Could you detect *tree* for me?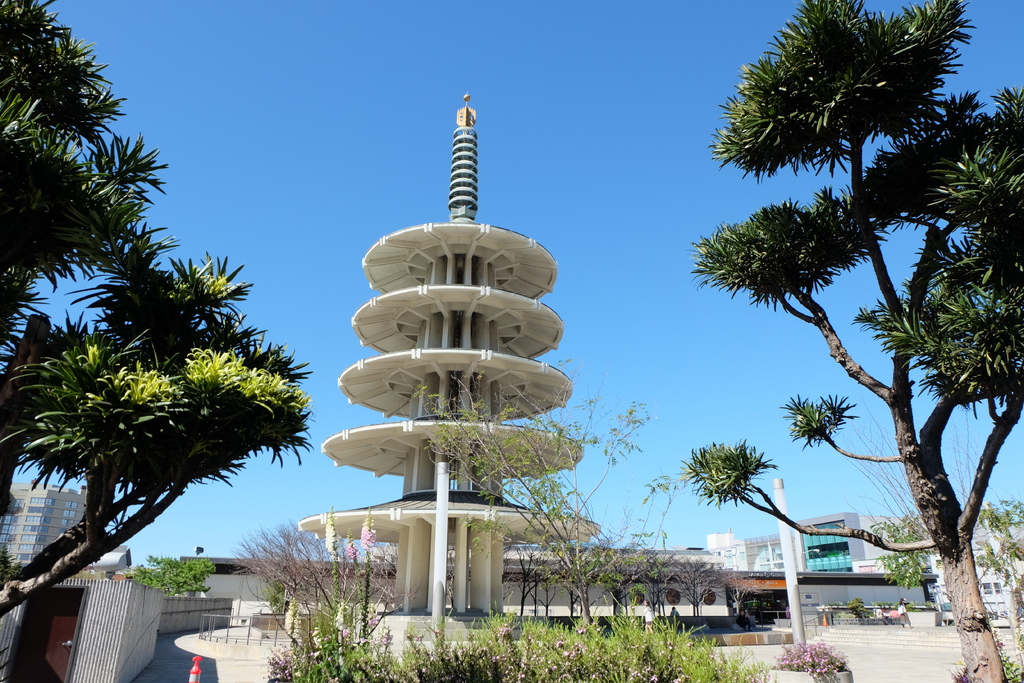
Detection result: 401 353 749 645.
